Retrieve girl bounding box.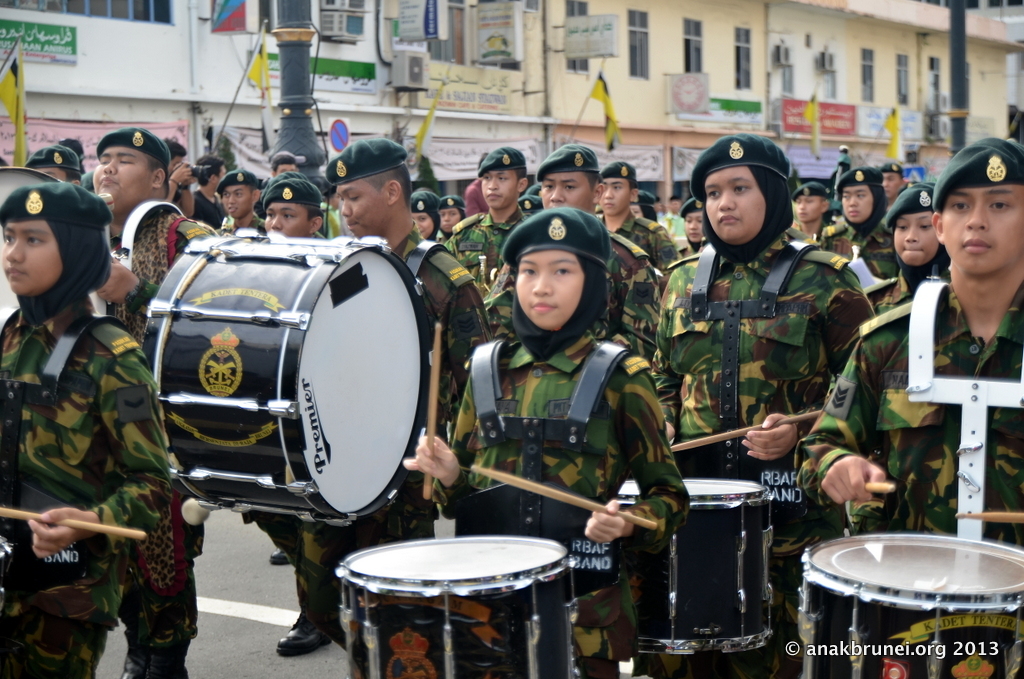
Bounding box: [402,211,690,678].
